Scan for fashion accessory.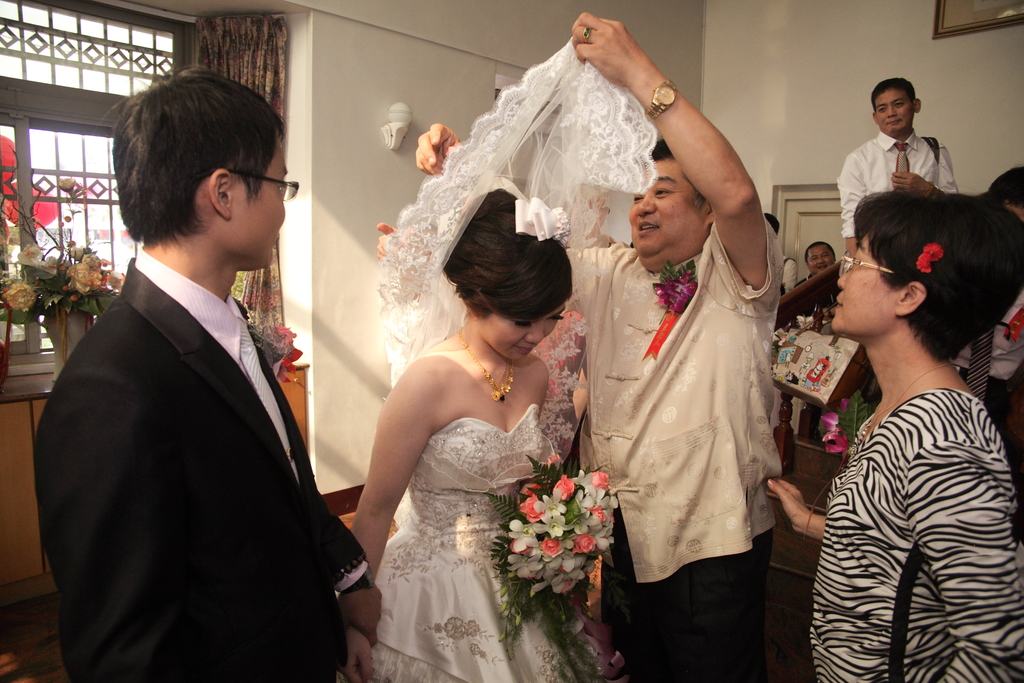
Scan result: (515,195,570,248).
